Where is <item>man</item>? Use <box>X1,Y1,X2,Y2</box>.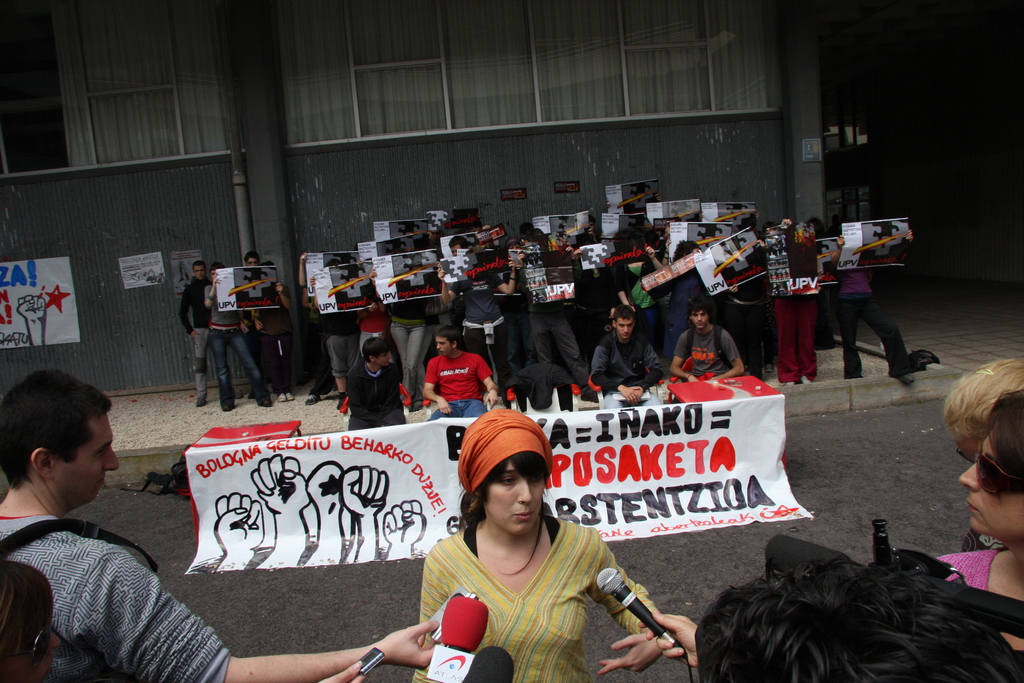
<box>179,263,209,404</box>.
